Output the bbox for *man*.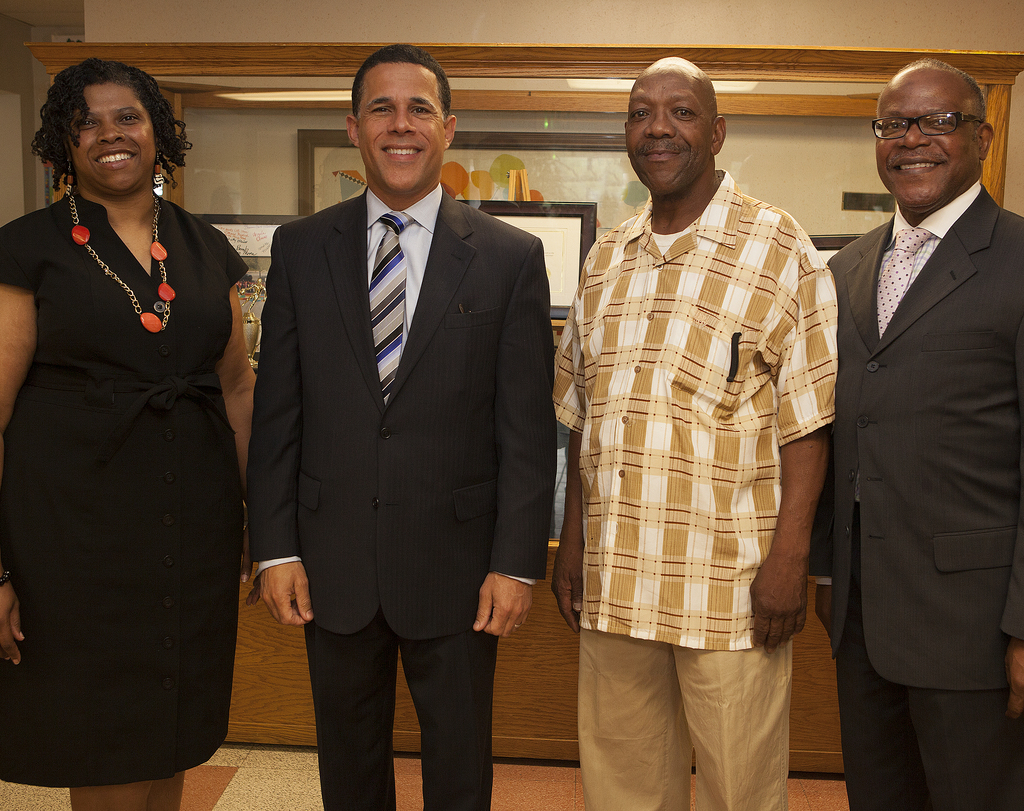
(left=247, top=41, right=555, bottom=810).
